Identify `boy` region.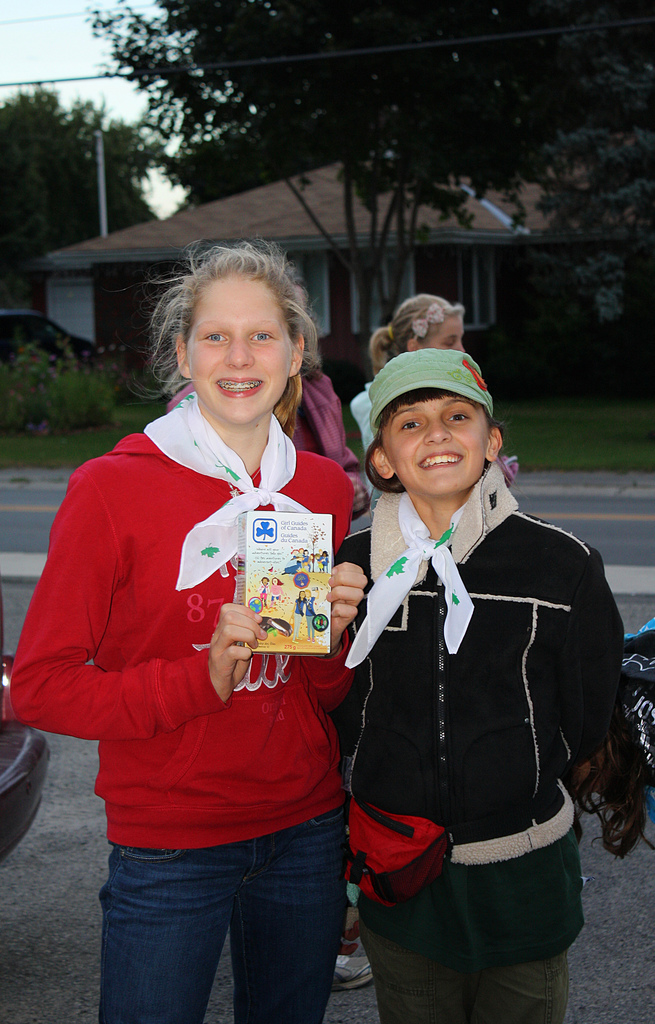
Region: (x1=346, y1=350, x2=651, y2=1019).
